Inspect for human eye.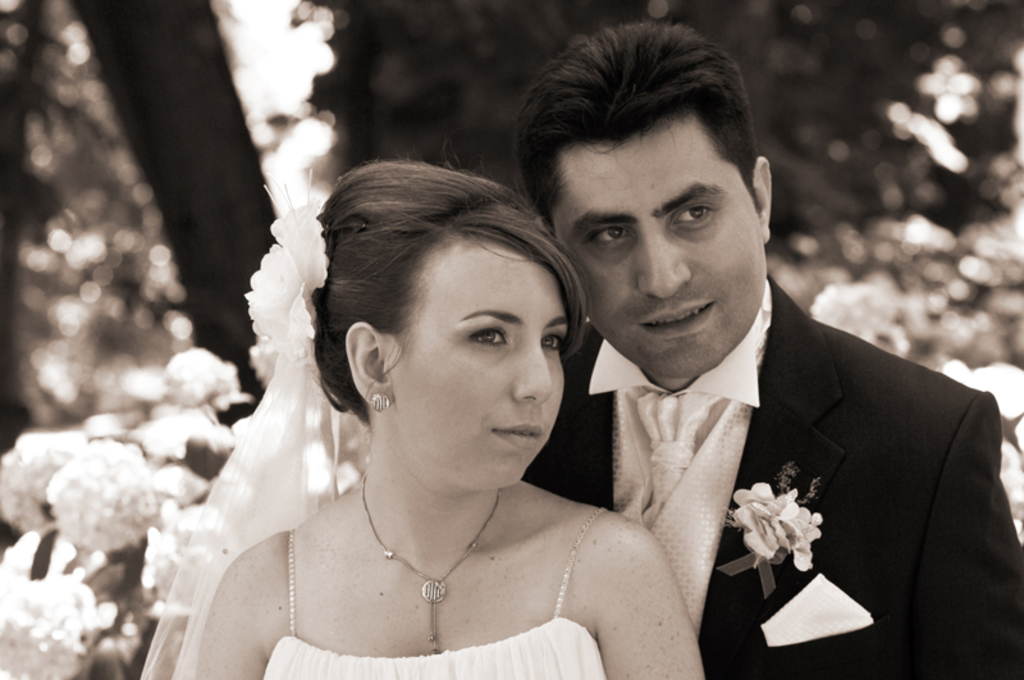
Inspection: select_region(467, 318, 512, 356).
